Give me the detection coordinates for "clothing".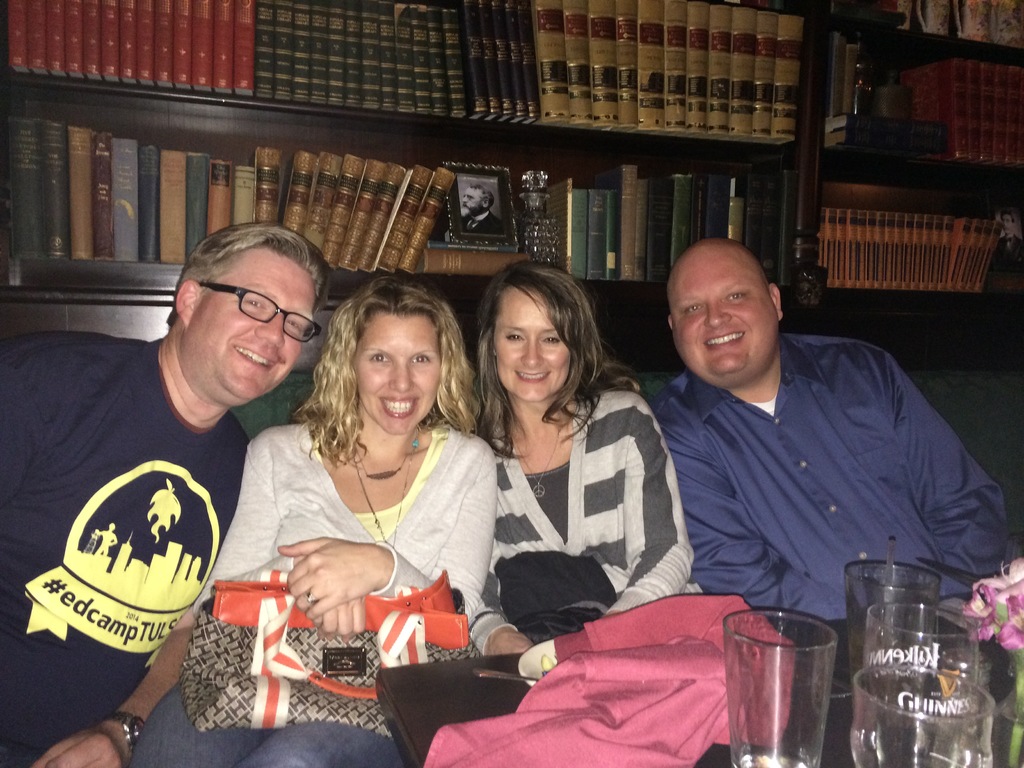
rect(493, 372, 698, 605).
